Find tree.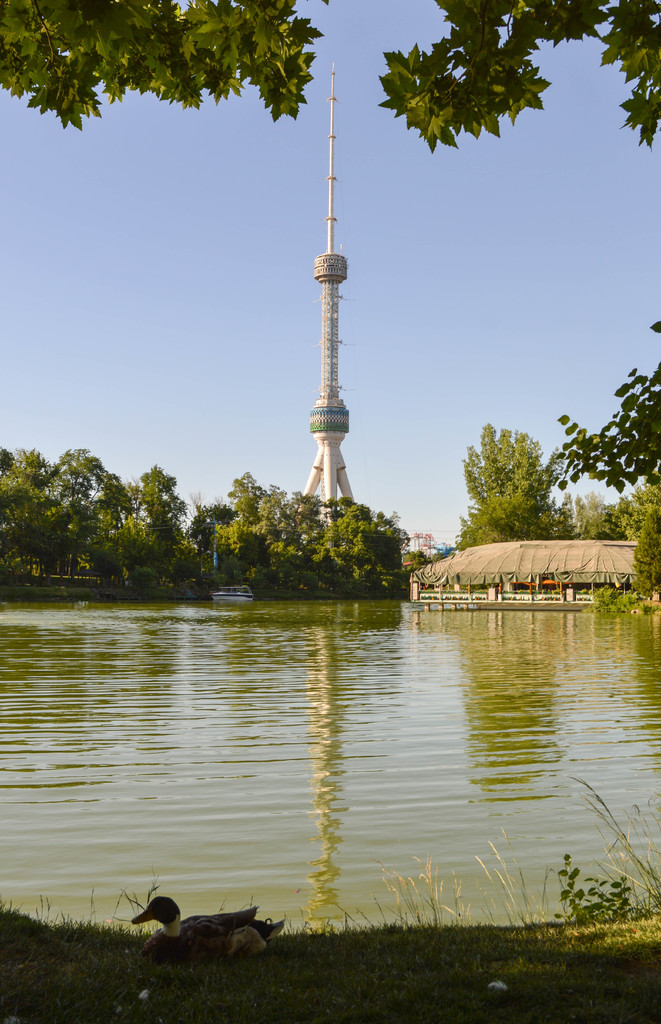
pyautogui.locateOnScreen(538, 324, 660, 497).
